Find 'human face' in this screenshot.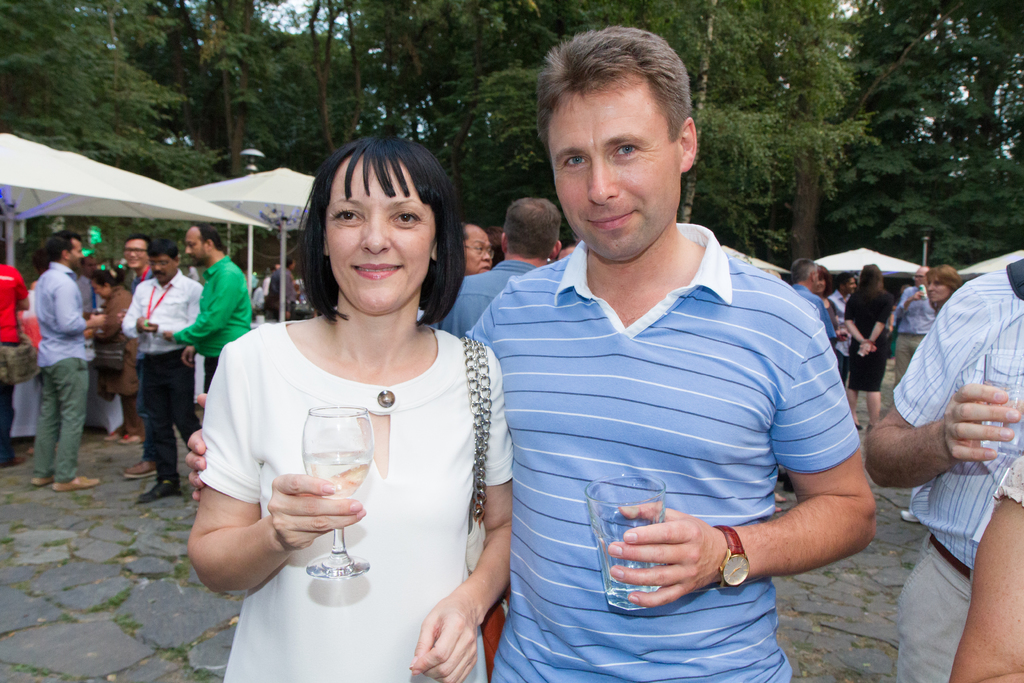
The bounding box for 'human face' is (67,237,82,271).
